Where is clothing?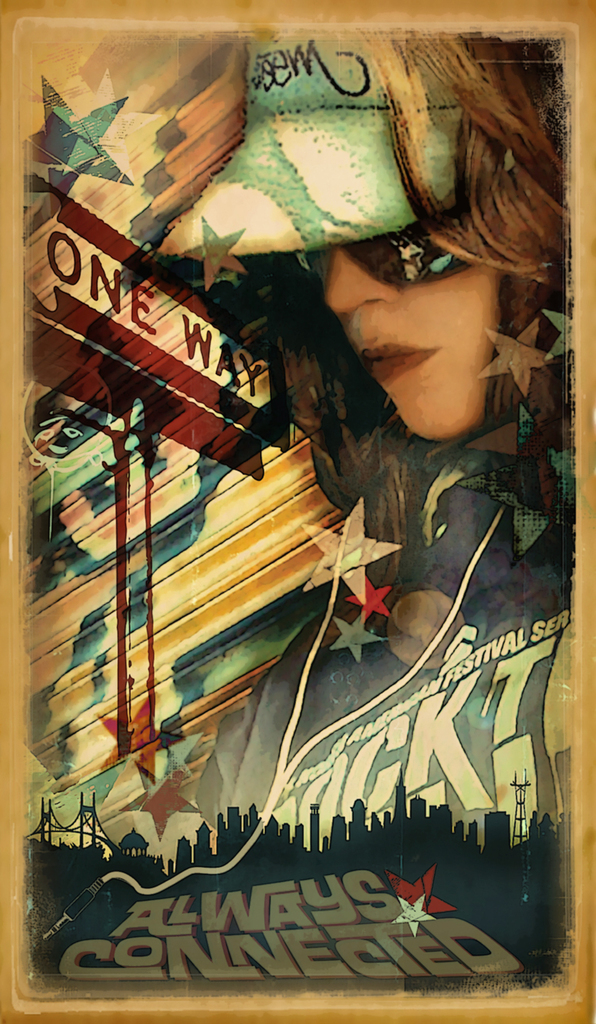
pyautogui.locateOnScreen(154, 32, 588, 838).
